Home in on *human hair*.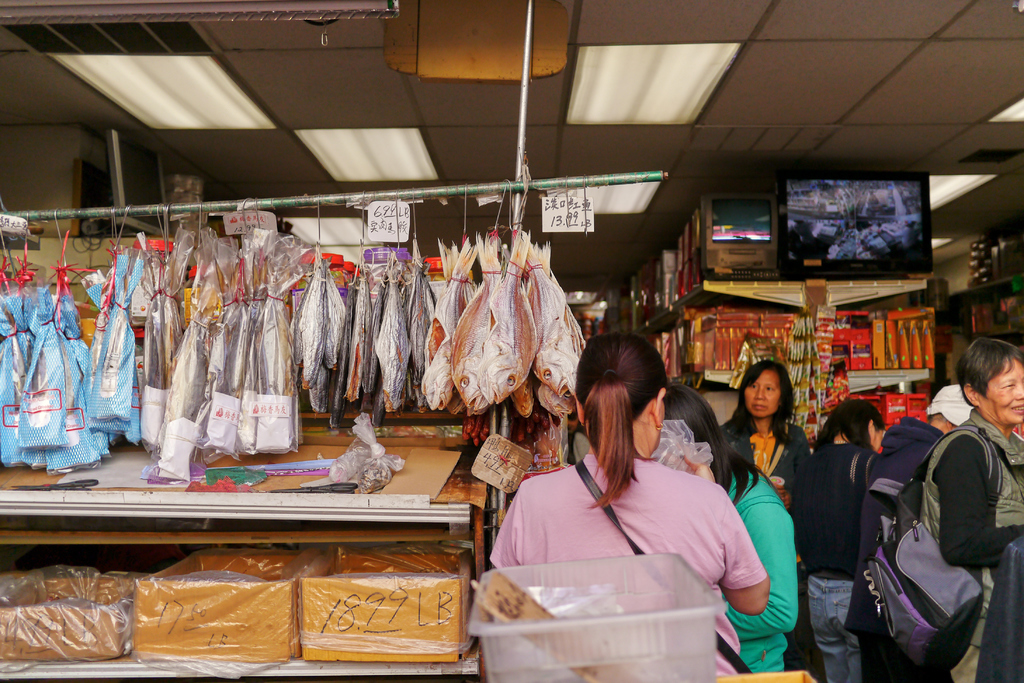
Homed in at [954, 332, 1023, 404].
